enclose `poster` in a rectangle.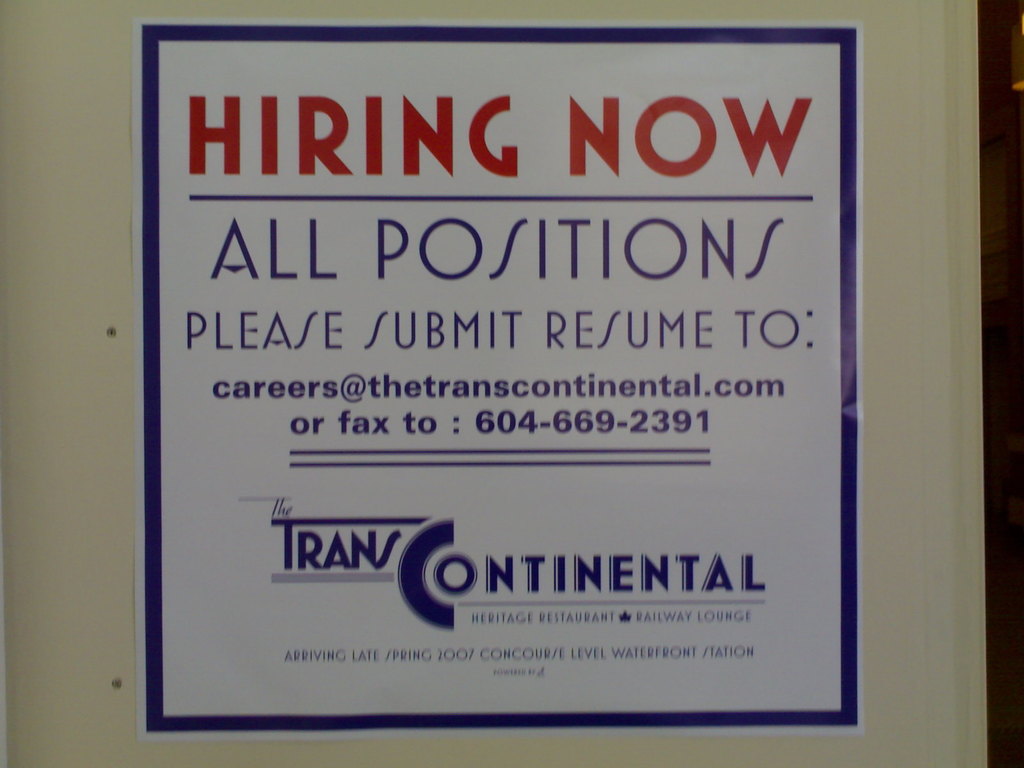
{"x1": 128, "y1": 20, "x2": 870, "y2": 740}.
